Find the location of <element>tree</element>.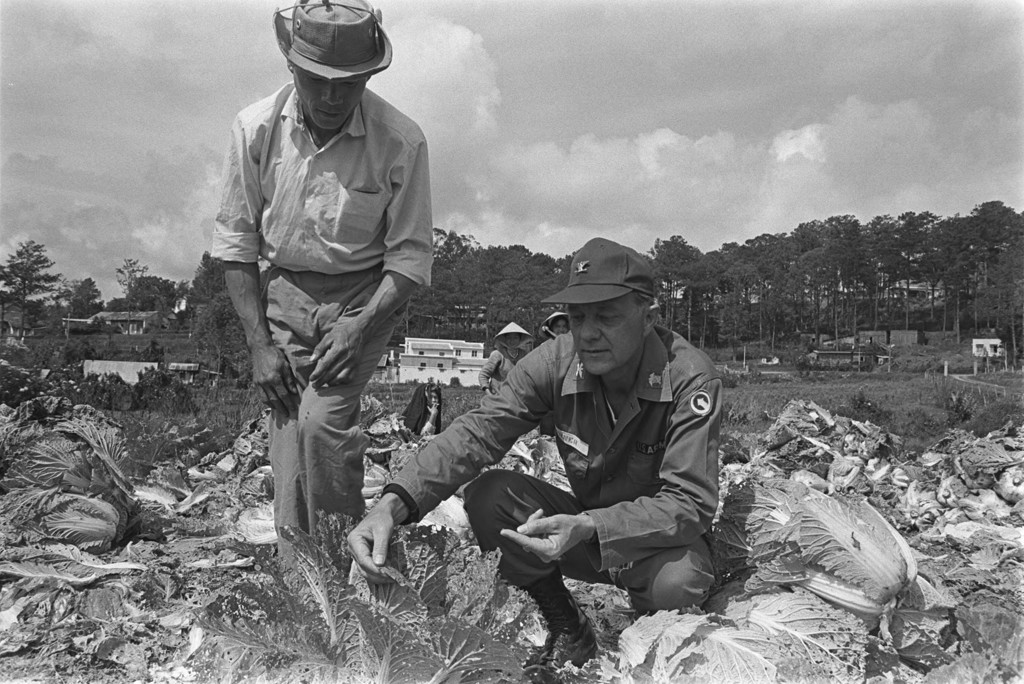
Location: <bbox>109, 257, 198, 350</bbox>.
